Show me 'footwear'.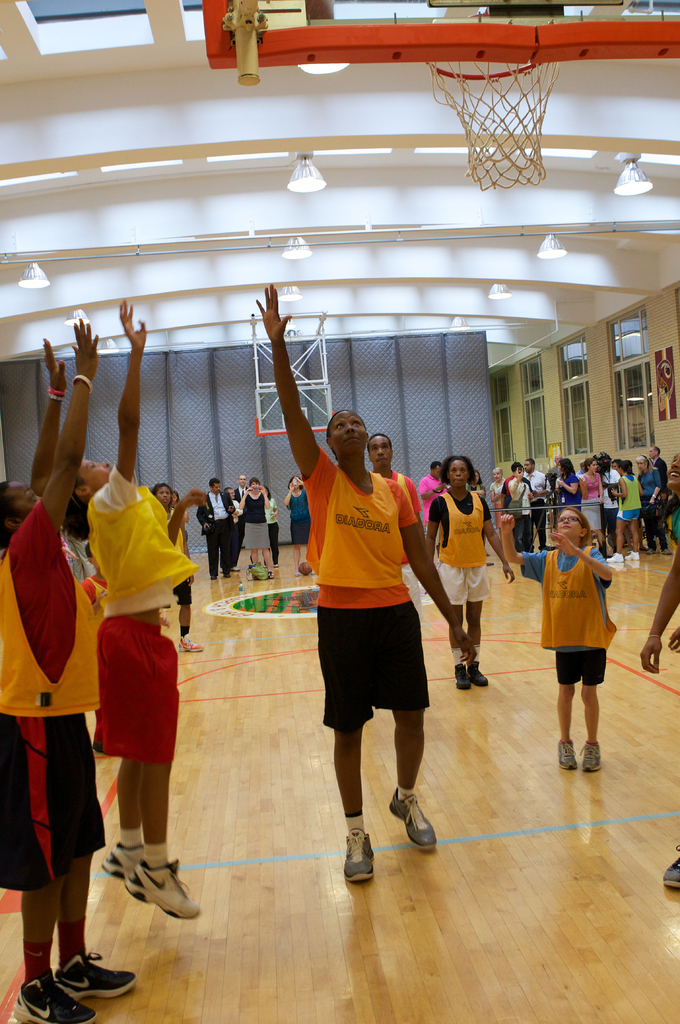
'footwear' is here: 383, 786, 434, 852.
